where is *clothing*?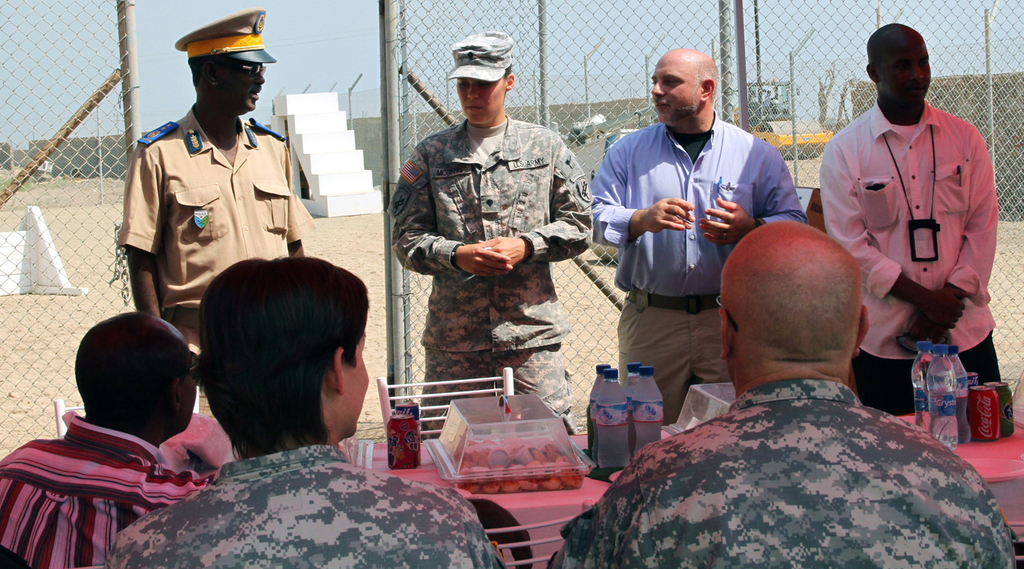
<region>815, 113, 988, 417</region>.
